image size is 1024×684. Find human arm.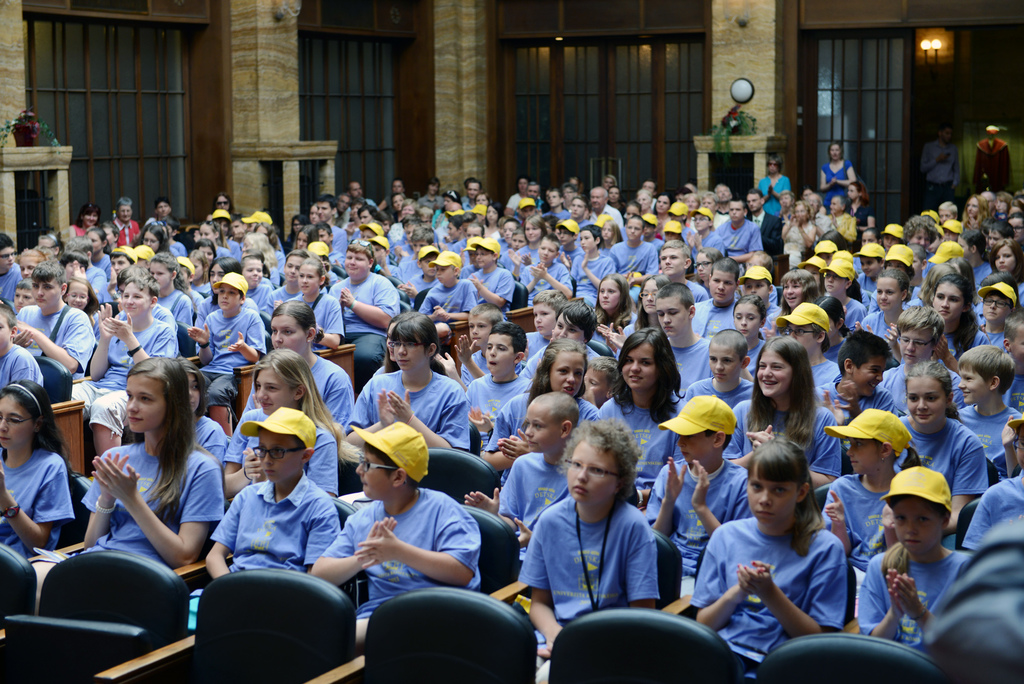
l=310, t=515, r=397, b=584.
